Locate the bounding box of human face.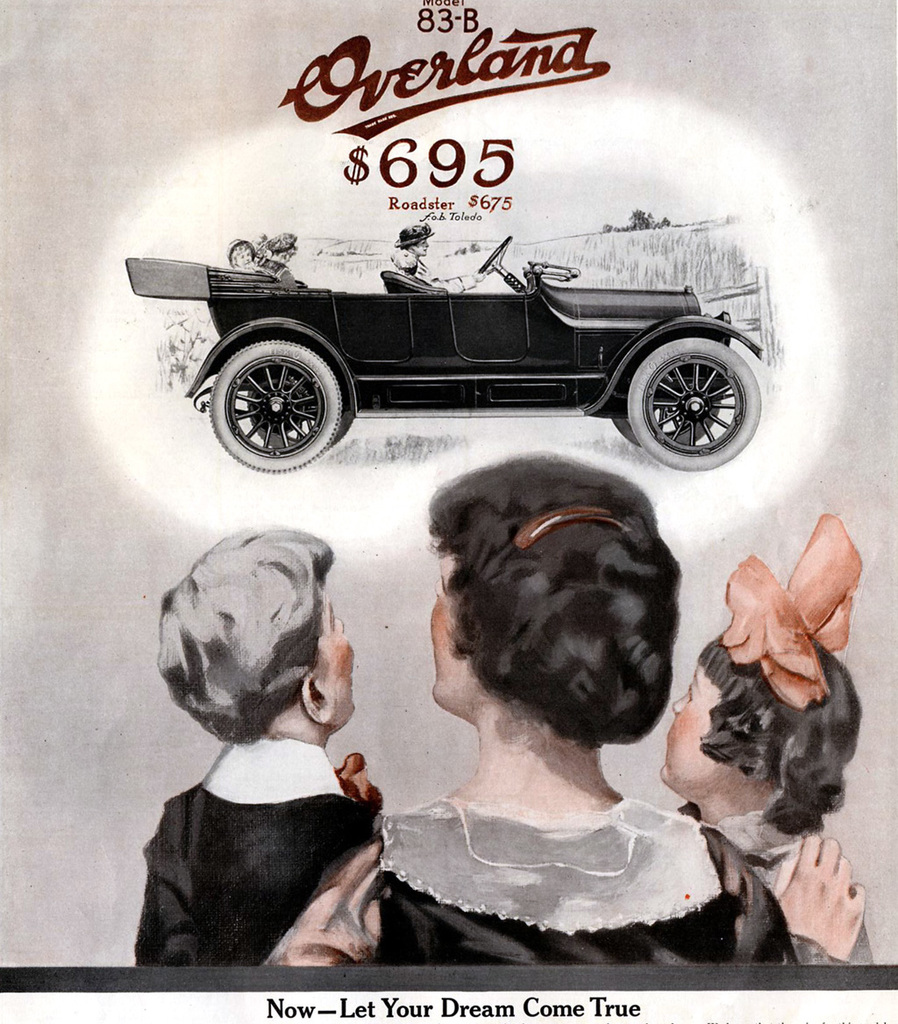
Bounding box: locate(419, 241, 433, 259).
